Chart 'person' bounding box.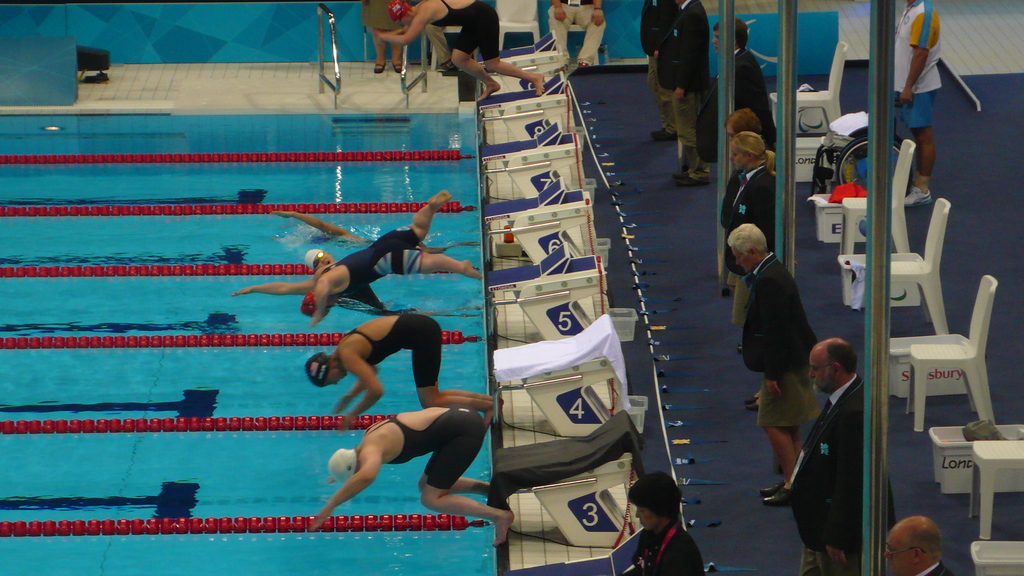
Charted: (308, 408, 513, 545).
